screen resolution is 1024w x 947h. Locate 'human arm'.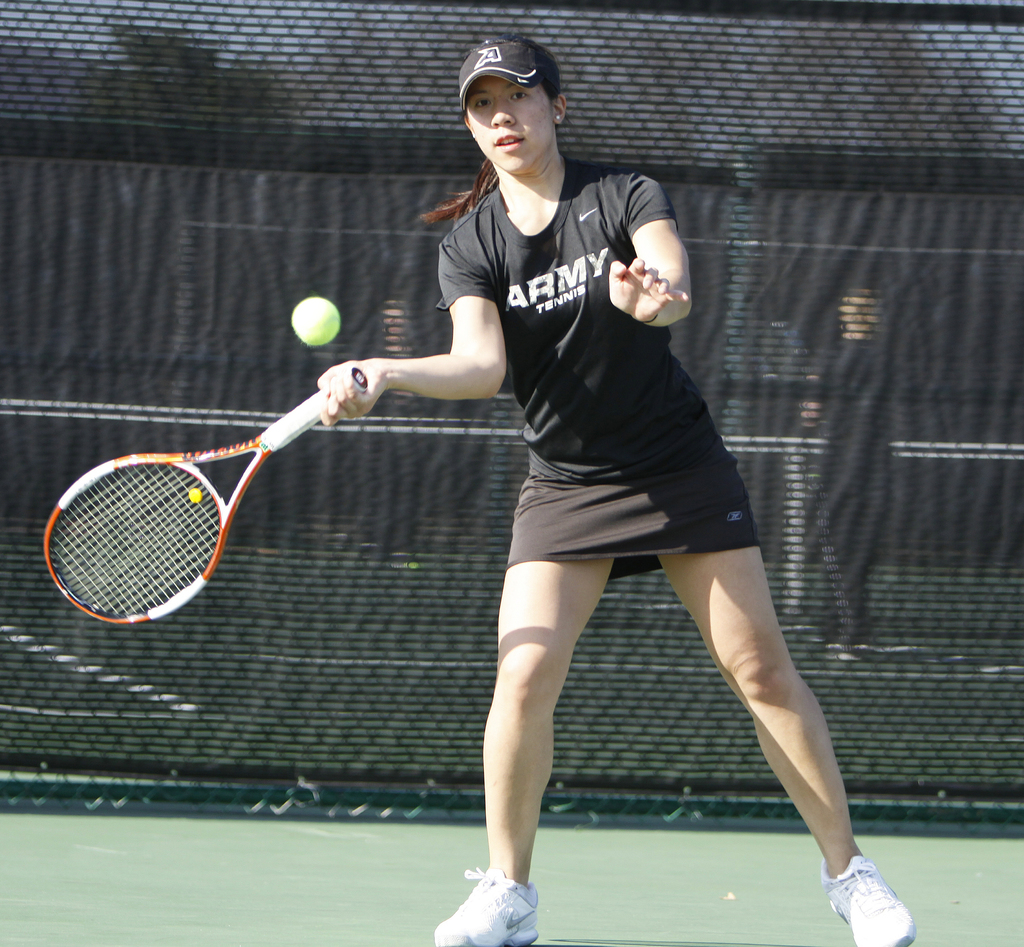
<bbox>618, 219, 708, 341</bbox>.
